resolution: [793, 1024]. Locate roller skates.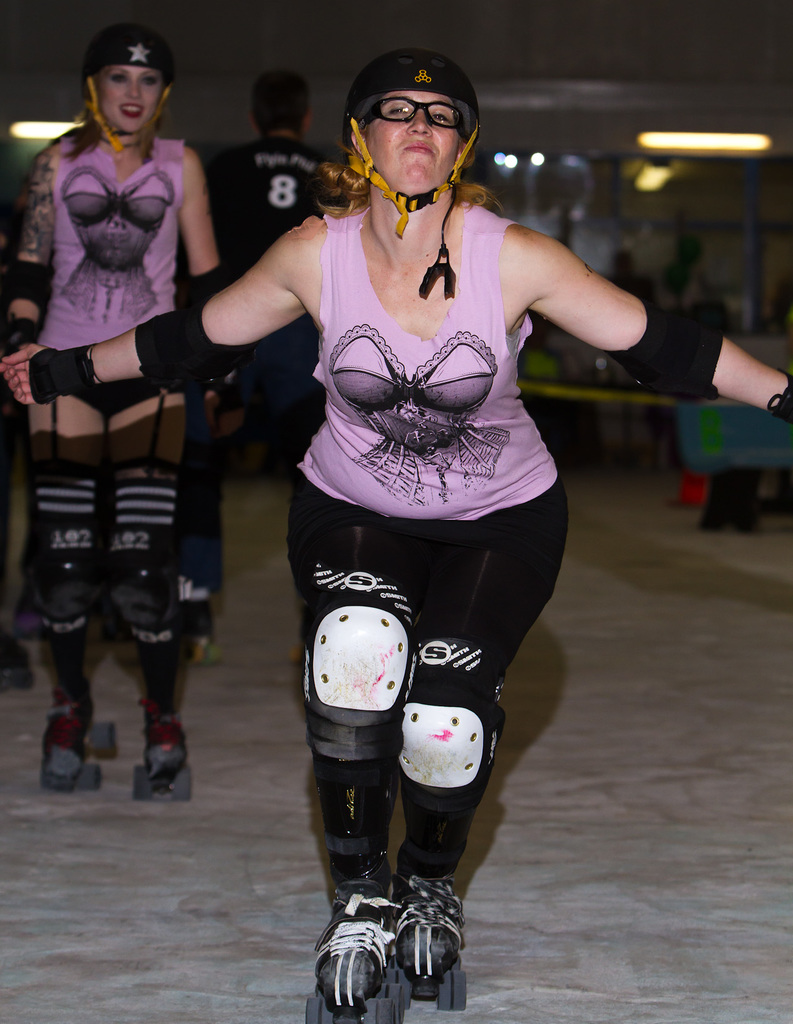
0,629,36,694.
